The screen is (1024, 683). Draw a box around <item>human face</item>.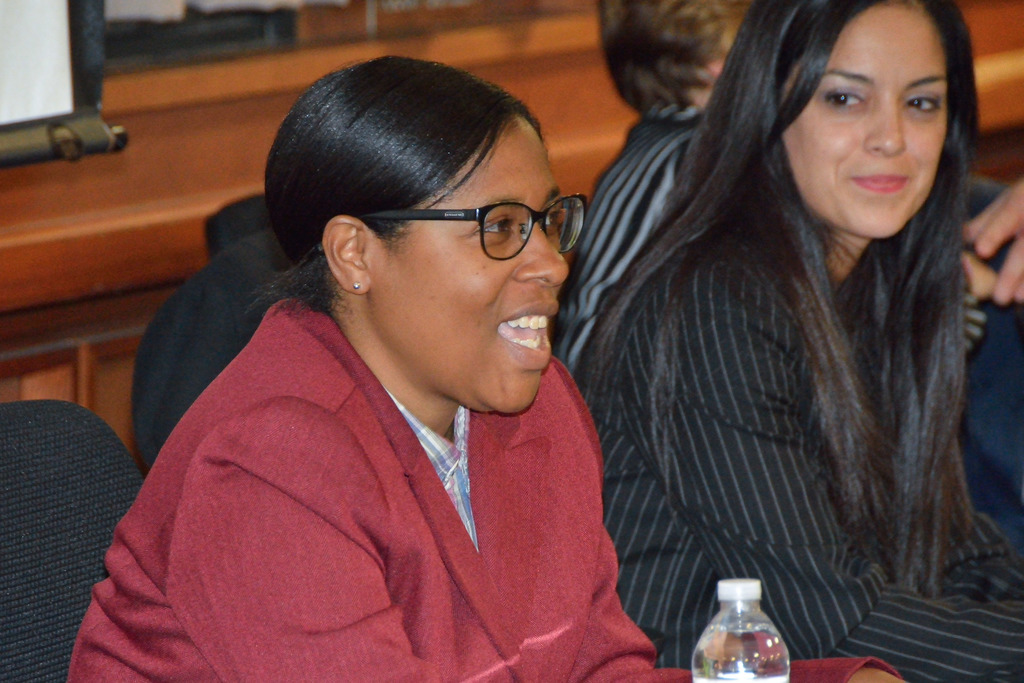
select_region(783, 0, 951, 238).
